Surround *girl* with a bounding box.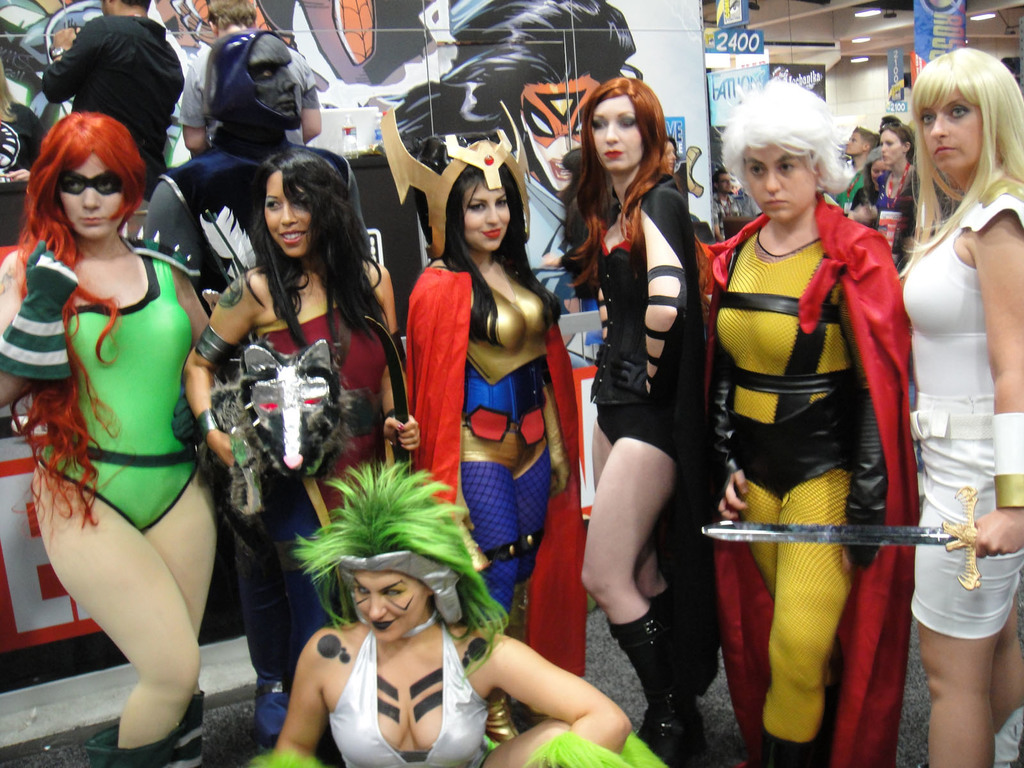
BBox(900, 51, 1023, 767).
